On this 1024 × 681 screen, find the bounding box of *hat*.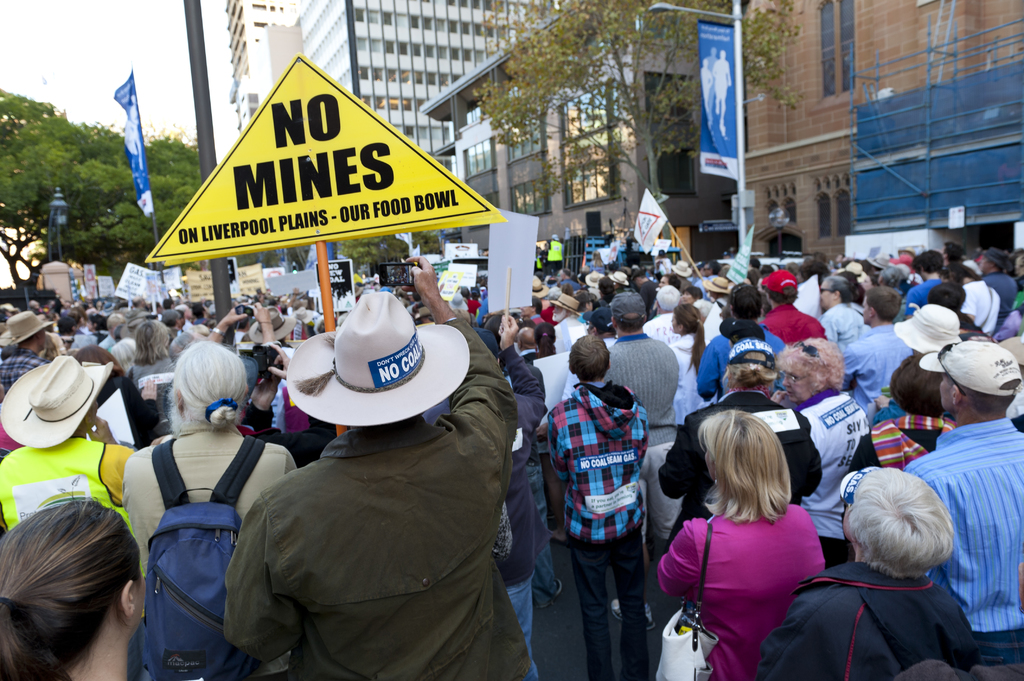
Bounding box: (610, 268, 627, 284).
